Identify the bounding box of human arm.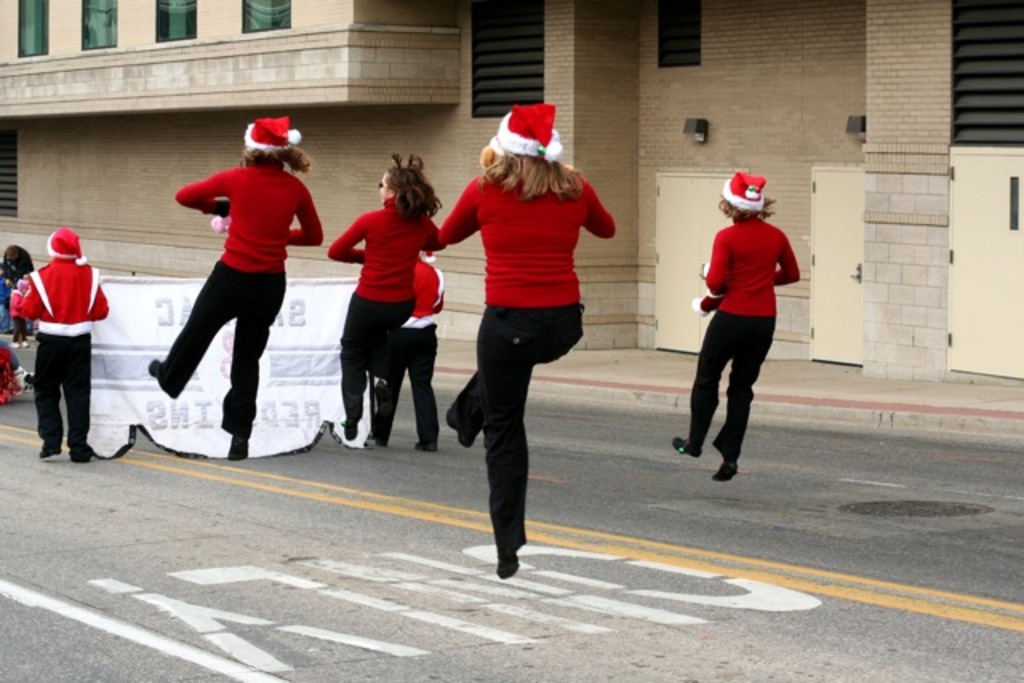
699,229,736,293.
